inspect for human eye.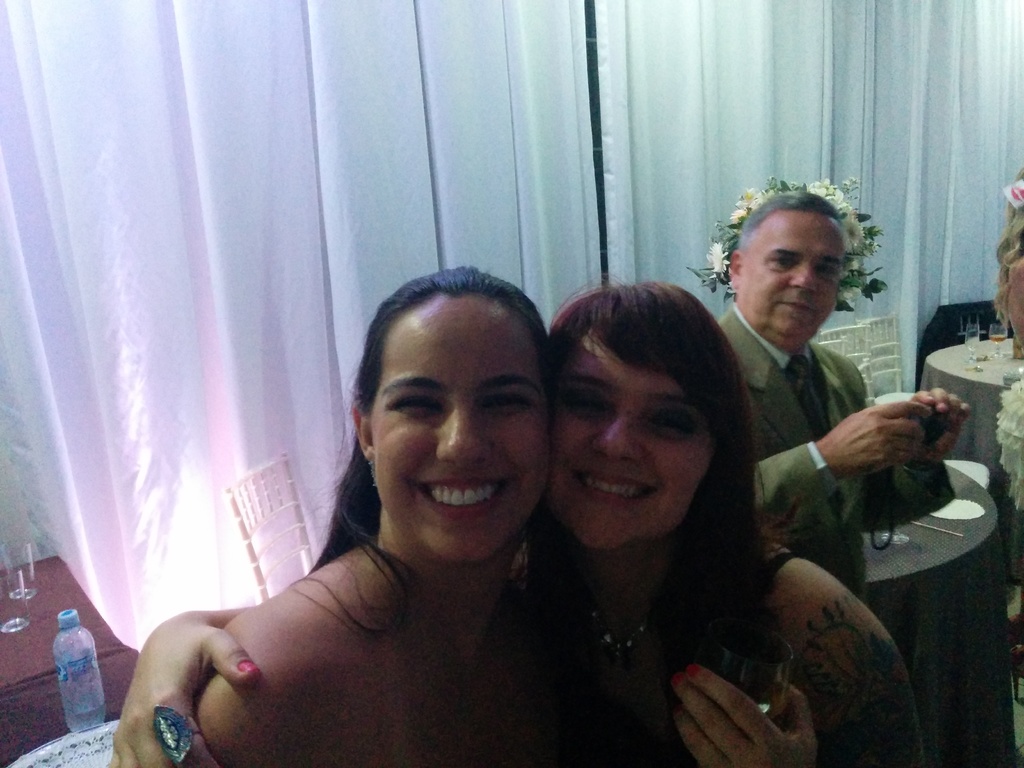
Inspection: BBox(813, 260, 837, 276).
